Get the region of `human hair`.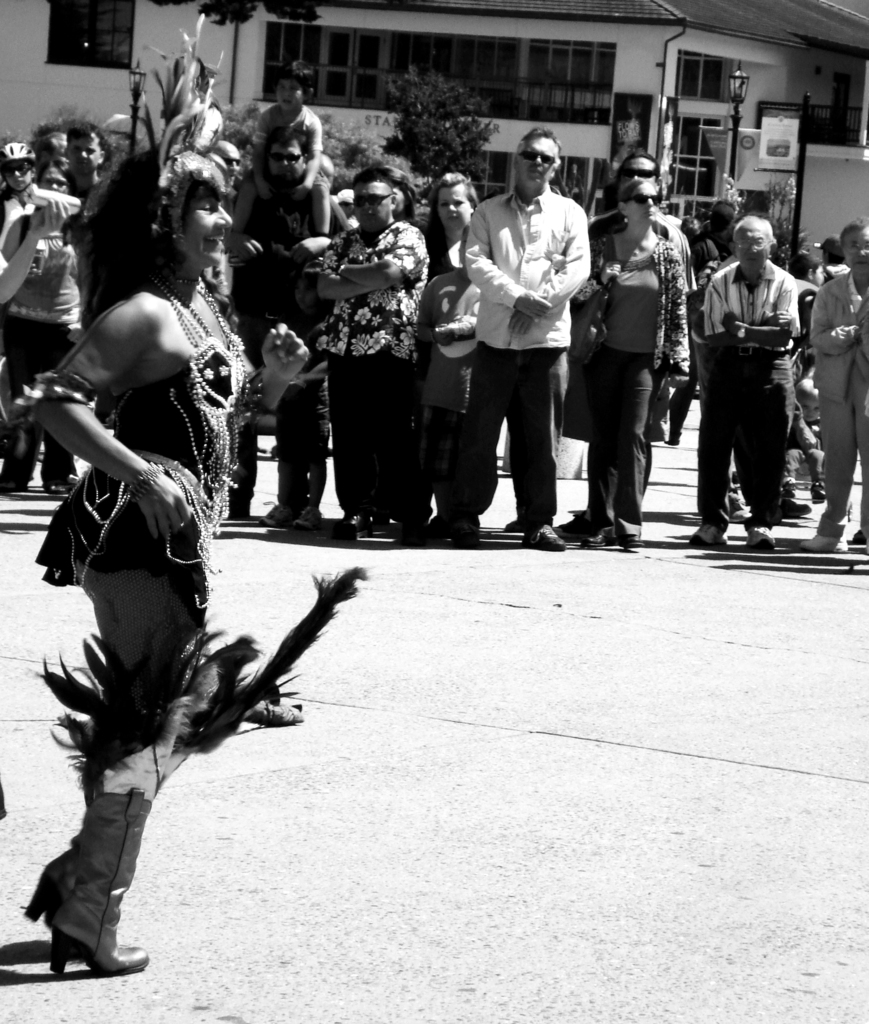
locate(418, 170, 484, 235).
